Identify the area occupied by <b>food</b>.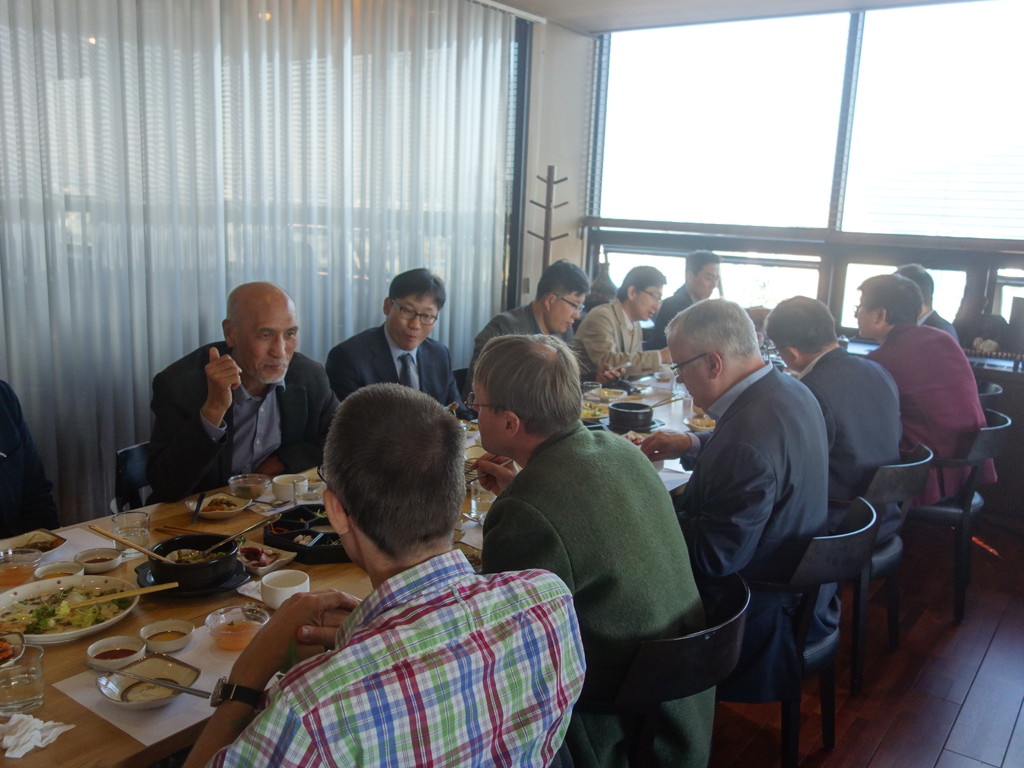
Area: l=0, t=640, r=14, b=661.
